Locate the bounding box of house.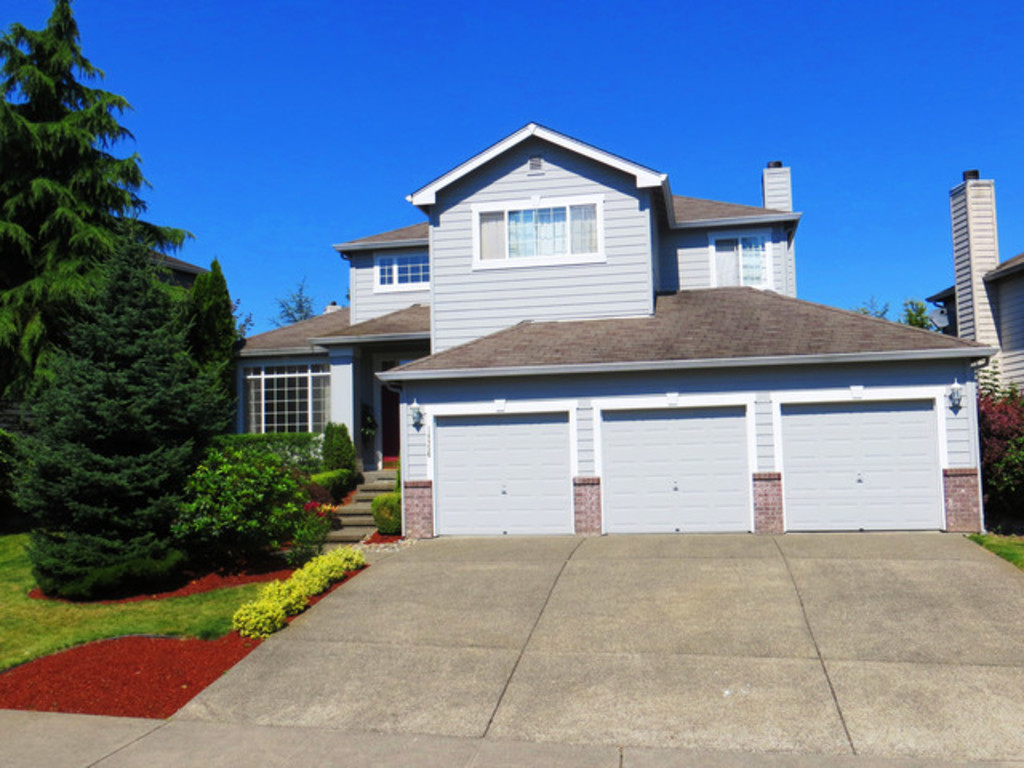
Bounding box: 658/197/803/301.
